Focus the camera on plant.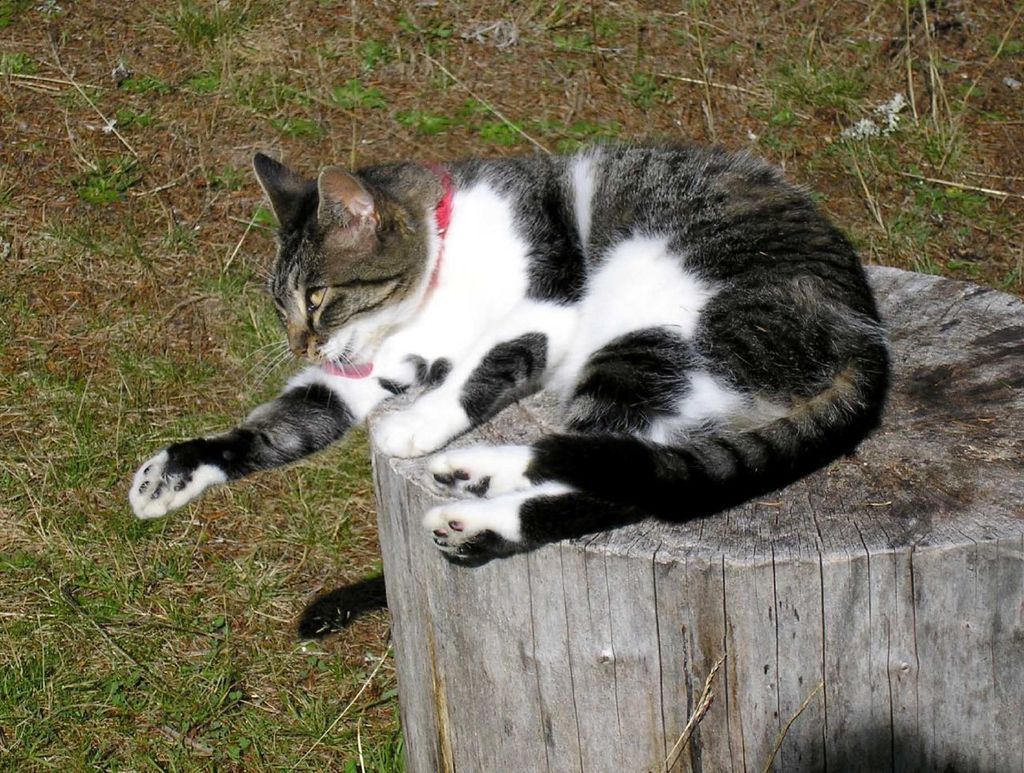
Focus region: <region>954, 74, 973, 99</region>.
